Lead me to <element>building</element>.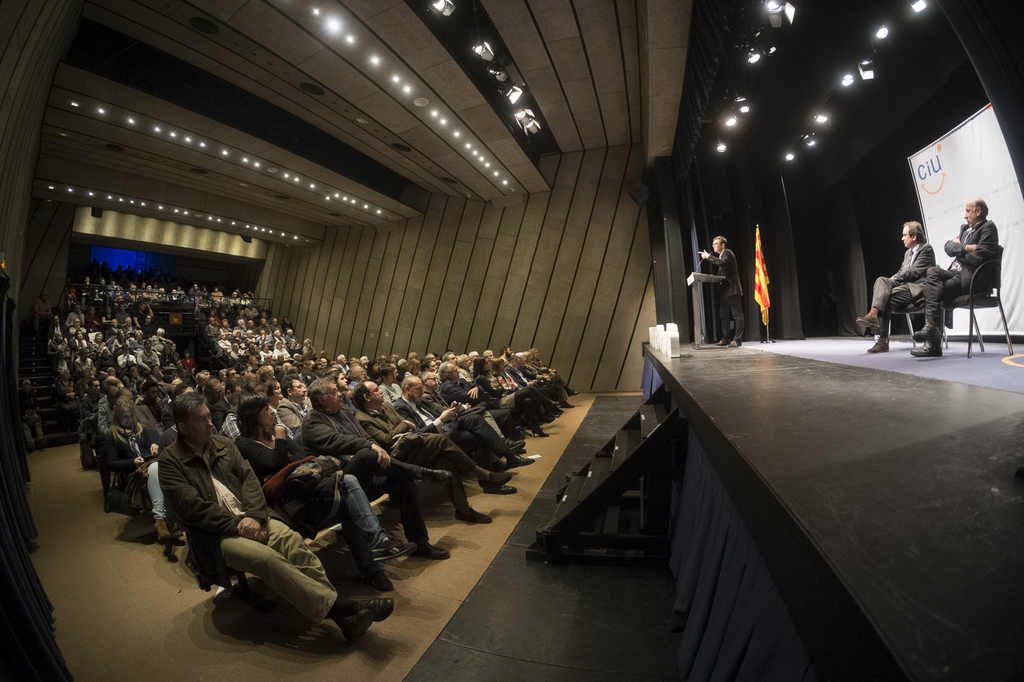
Lead to rect(0, 0, 1023, 681).
